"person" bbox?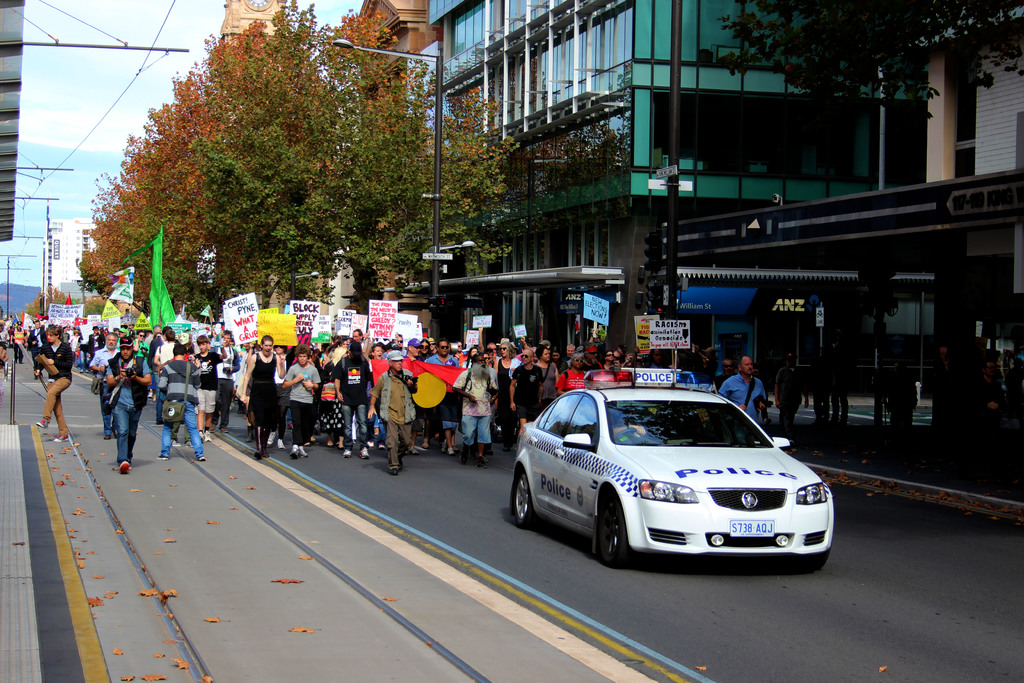
x1=87 y1=333 x2=119 y2=439
